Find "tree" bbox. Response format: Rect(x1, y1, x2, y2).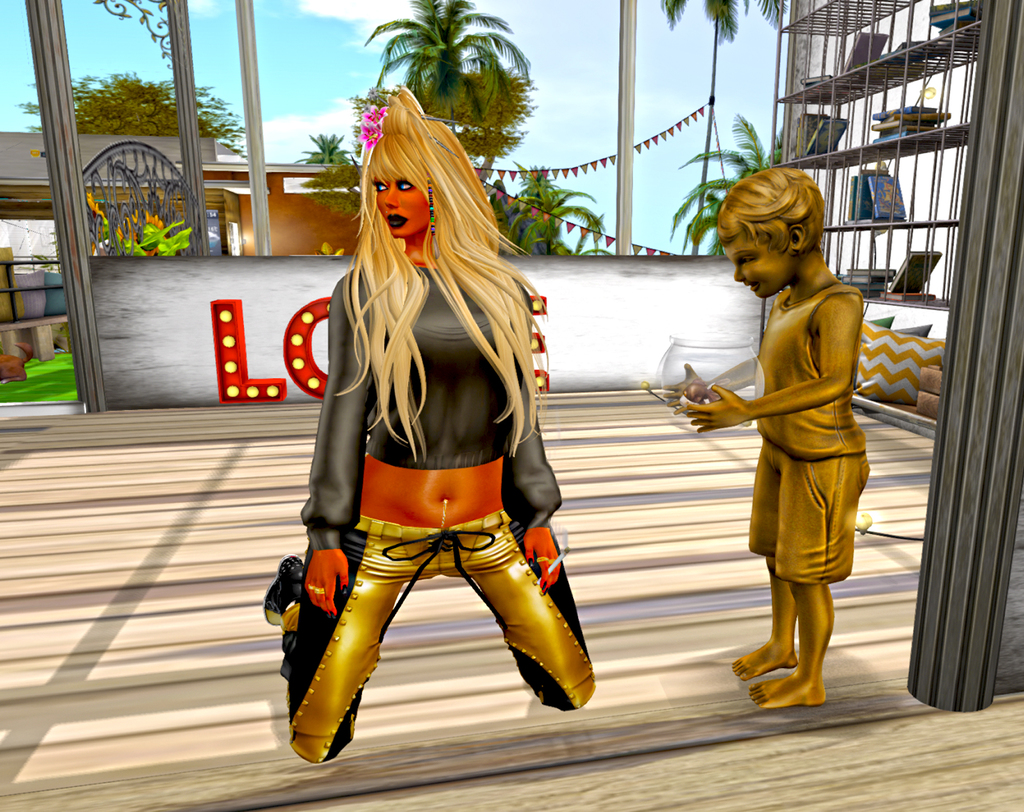
Rect(8, 69, 252, 166).
